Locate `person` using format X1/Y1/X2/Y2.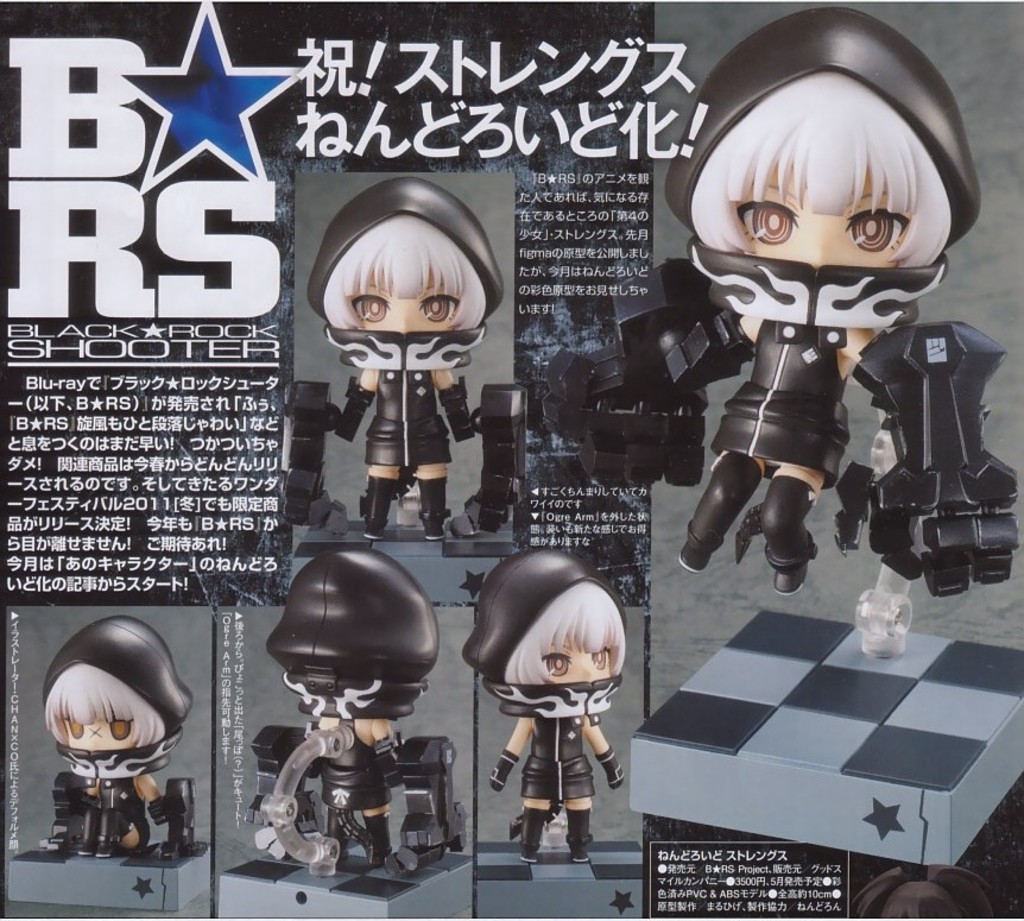
42/618/197/853.
